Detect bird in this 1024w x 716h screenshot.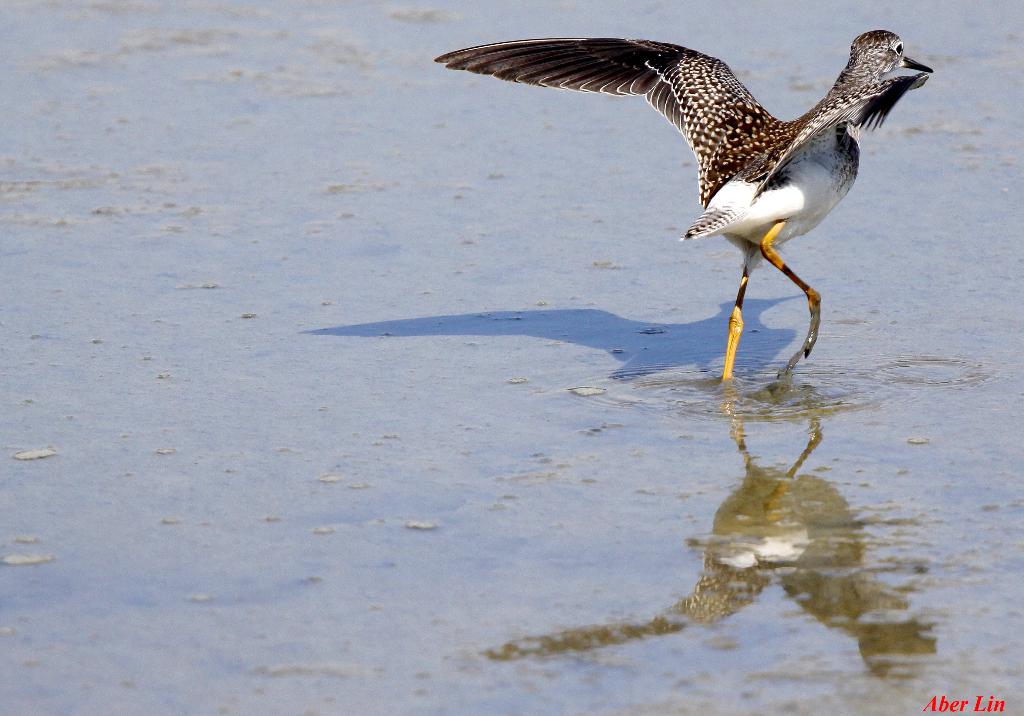
Detection: (437,28,940,384).
